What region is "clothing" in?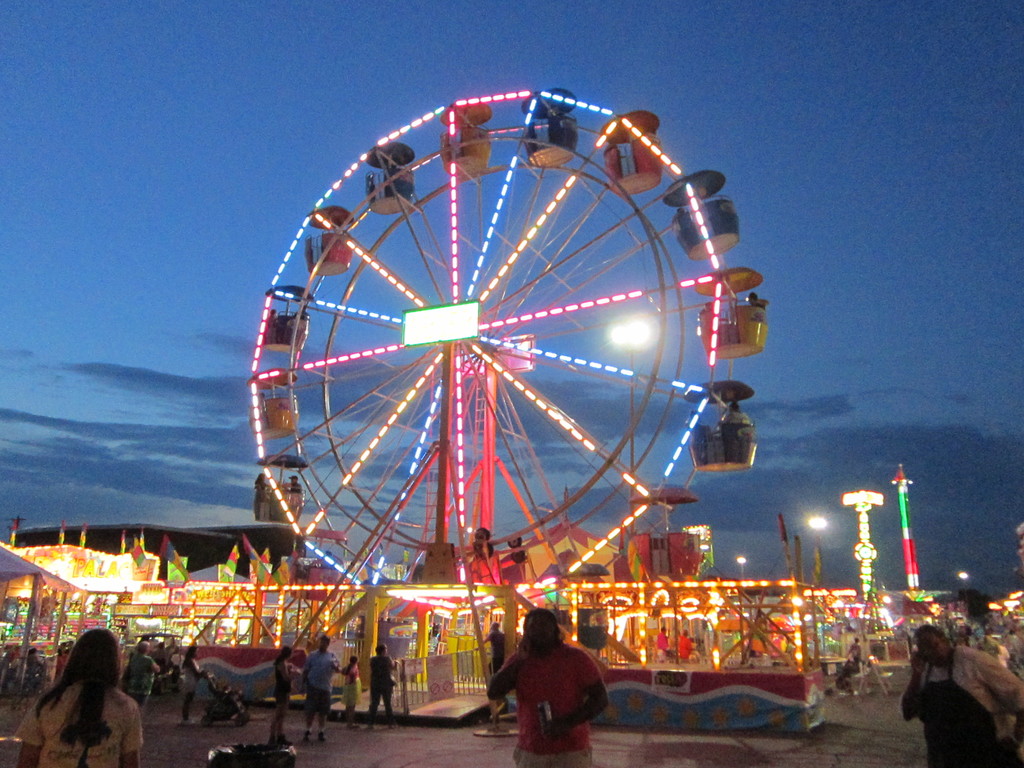
(x1=135, y1=640, x2=150, y2=651).
